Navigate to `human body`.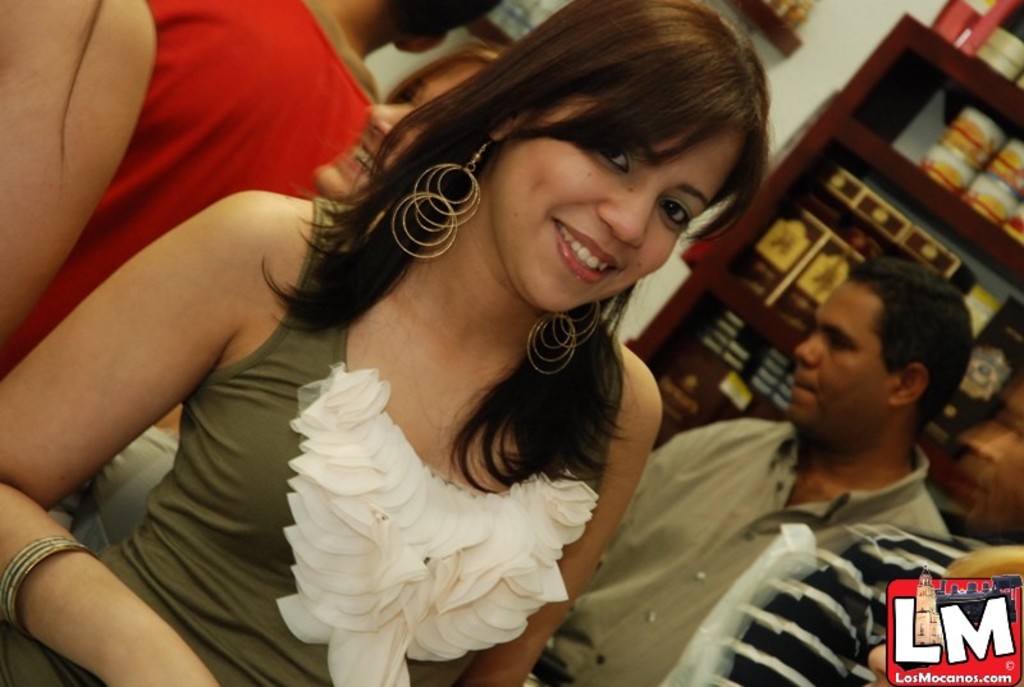
Navigation target: 534,249,951,686.
